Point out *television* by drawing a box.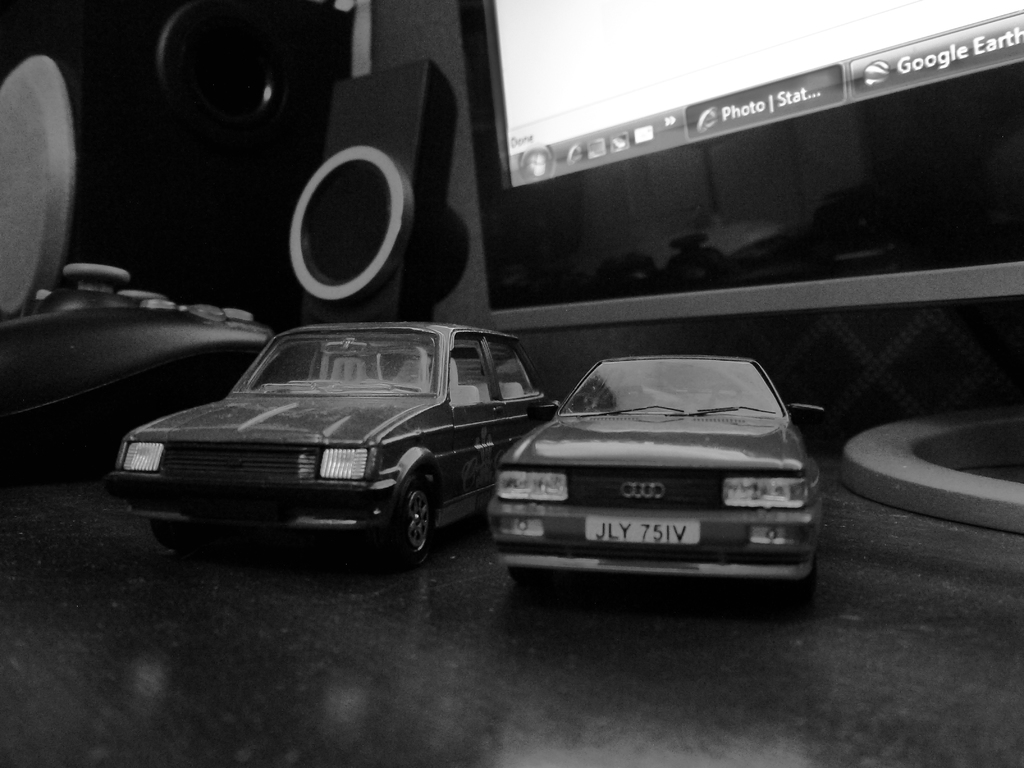
{"left": 452, "top": 0, "right": 1023, "bottom": 529}.
